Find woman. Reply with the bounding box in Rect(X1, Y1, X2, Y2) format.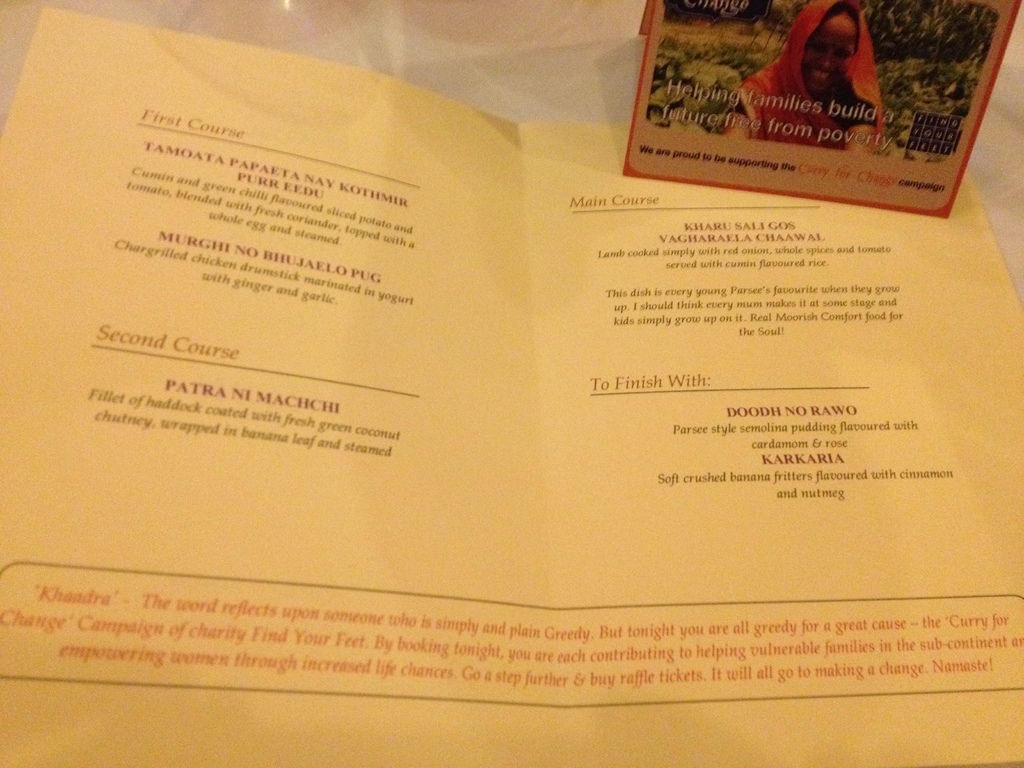
Rect(707, 0, 909, 140).
